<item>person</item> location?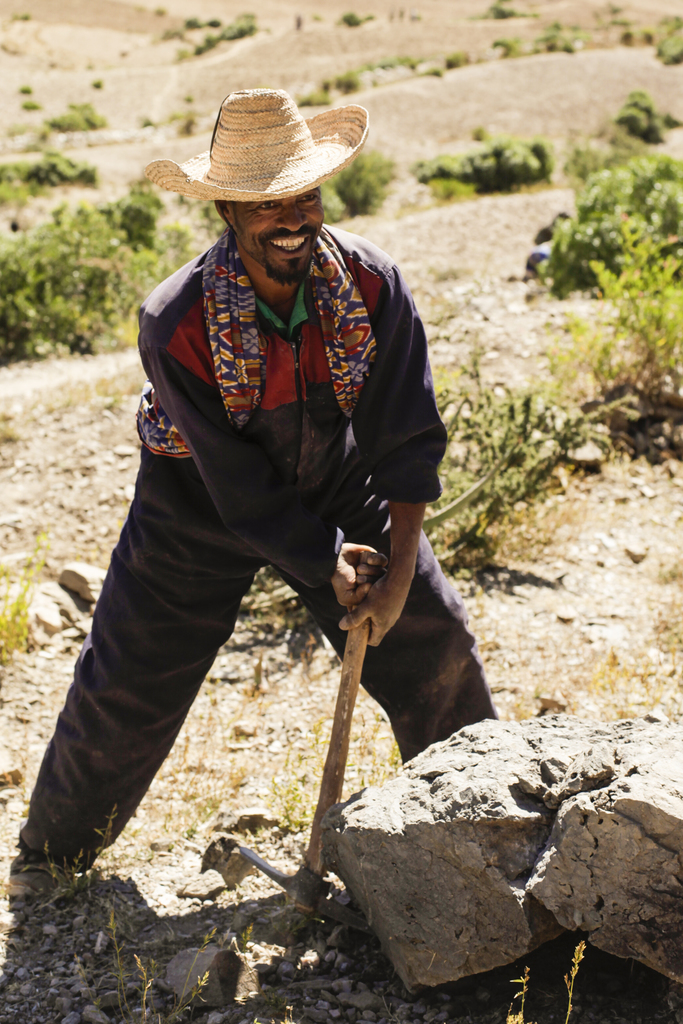
{"left": 13, "top": 81, "right": 502, "bottom": 874}
